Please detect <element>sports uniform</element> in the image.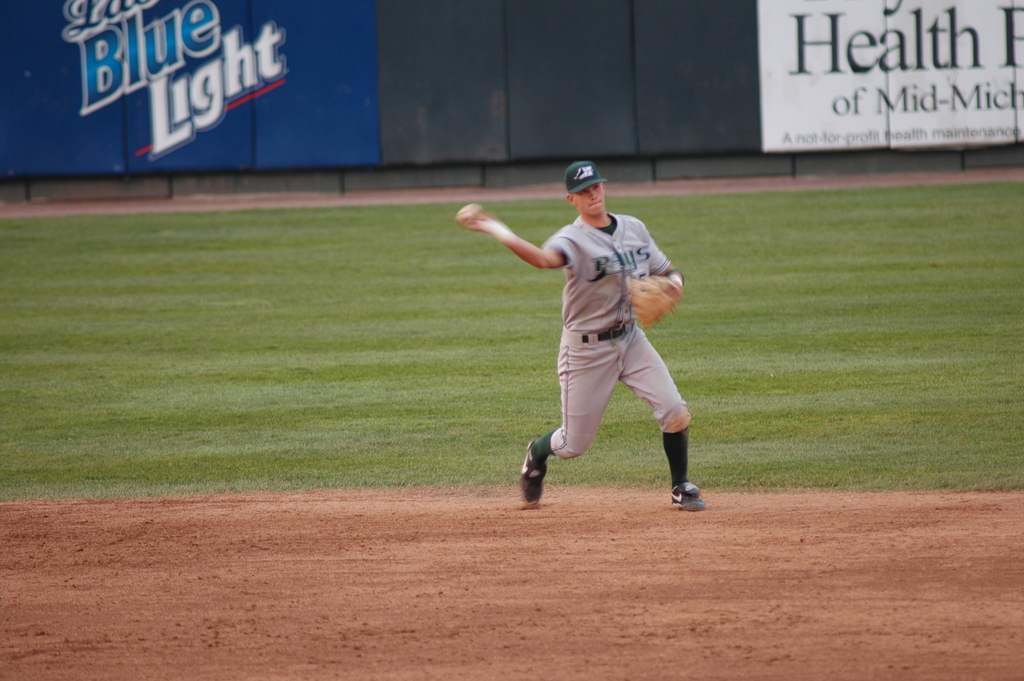
pyautogui.locateOnScreen(521, 160, 689, 507).
